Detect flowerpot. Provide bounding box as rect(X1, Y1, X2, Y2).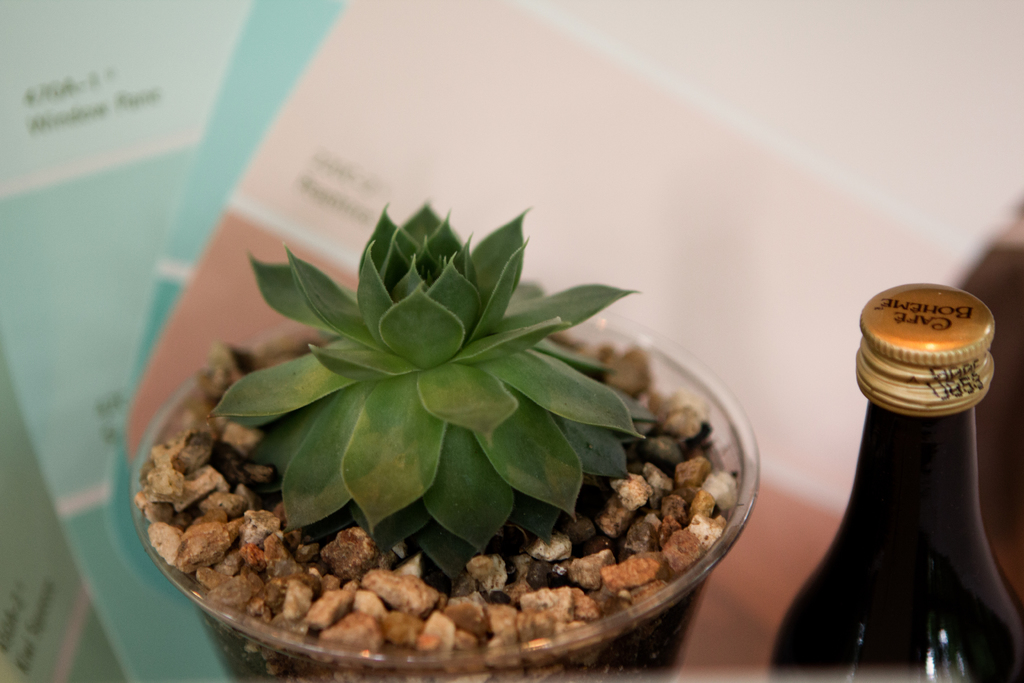
rect(133, 280, 768, 673).
